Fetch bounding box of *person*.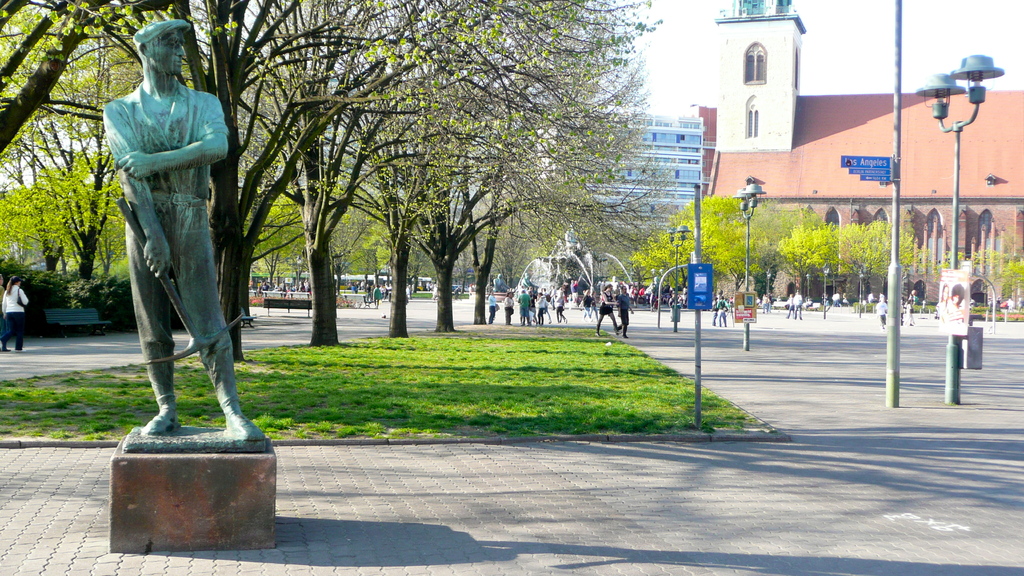
Bbox: Rect(106, 37, 252, 454).
